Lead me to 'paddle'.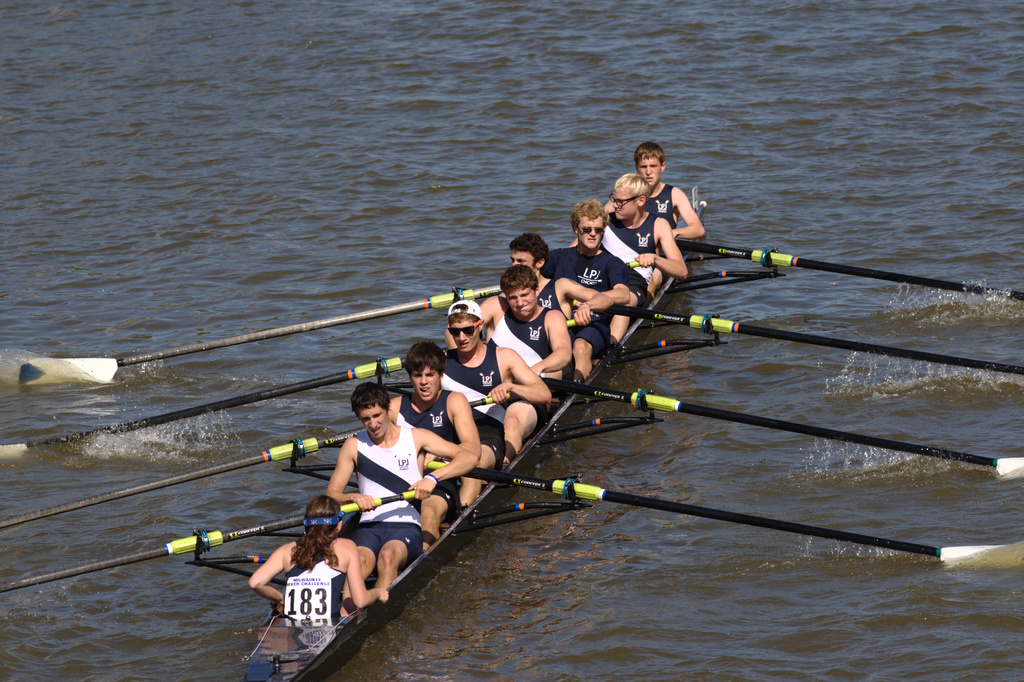
Lead to (20,286,500,384).
